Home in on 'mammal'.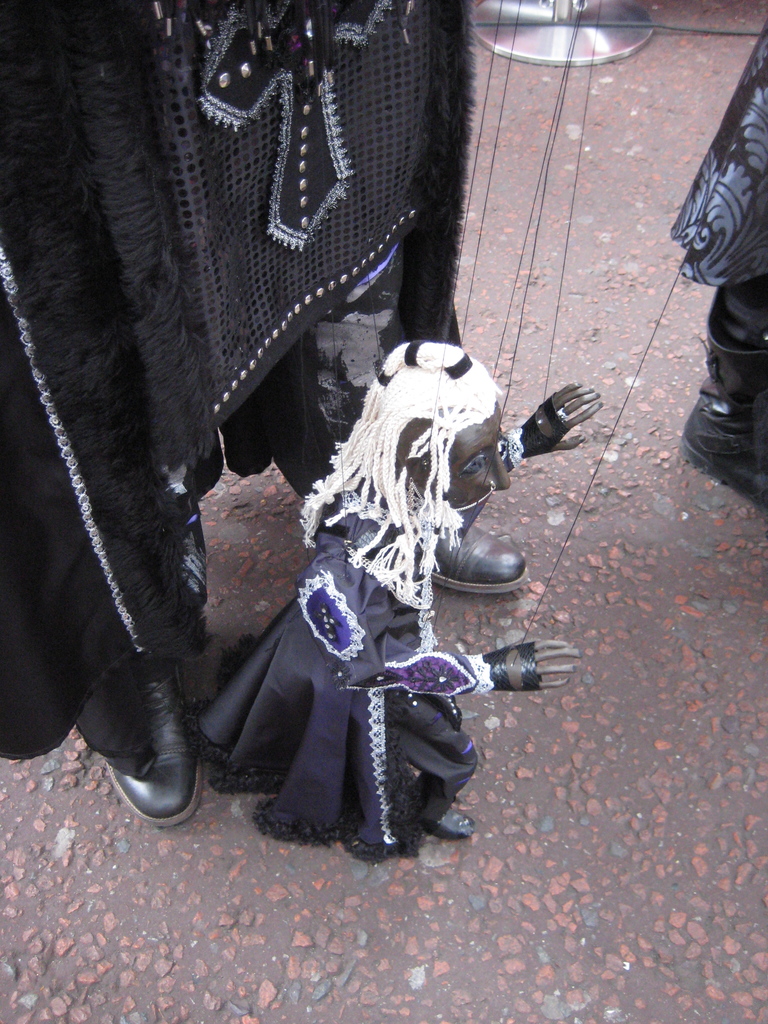
Homed in at box(181, 354, 603, 853).
